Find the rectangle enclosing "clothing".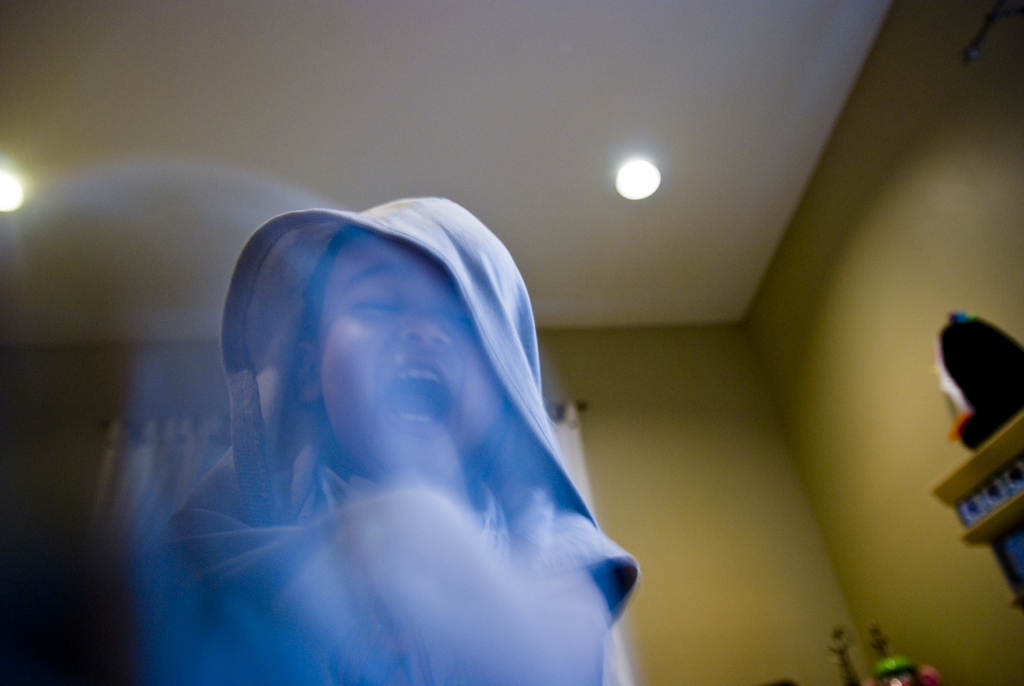
(143,196,634,685).
